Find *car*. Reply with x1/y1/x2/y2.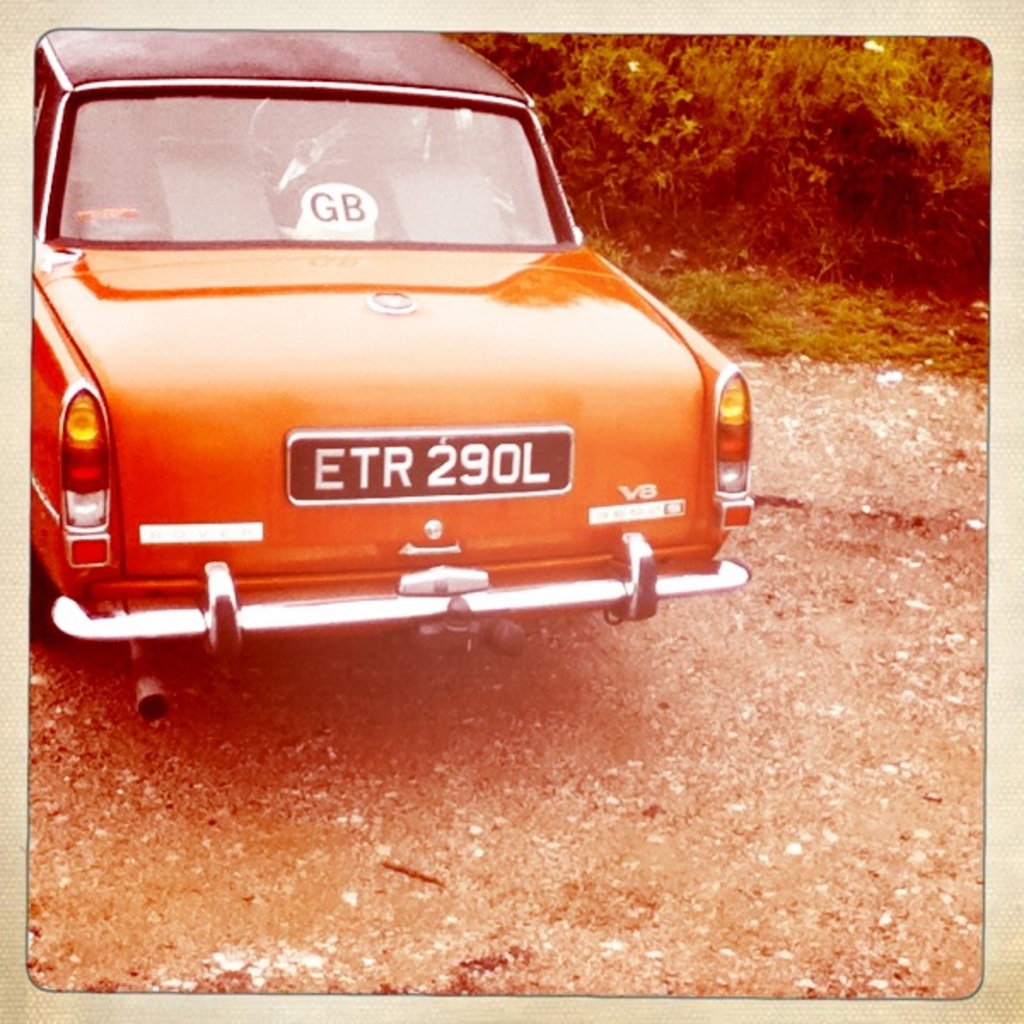
10/49/732/725.
